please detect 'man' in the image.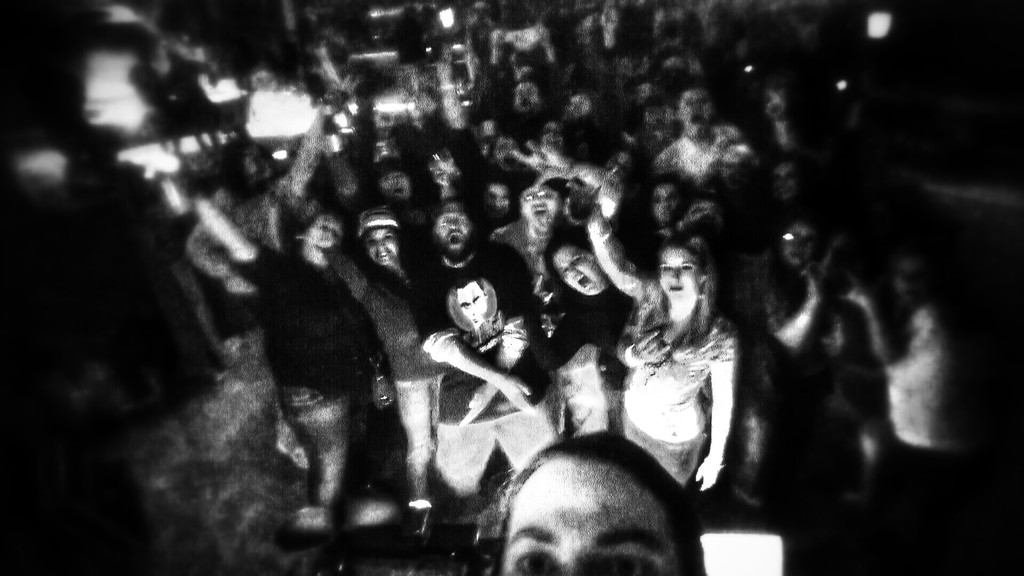
406 199 548 337.
